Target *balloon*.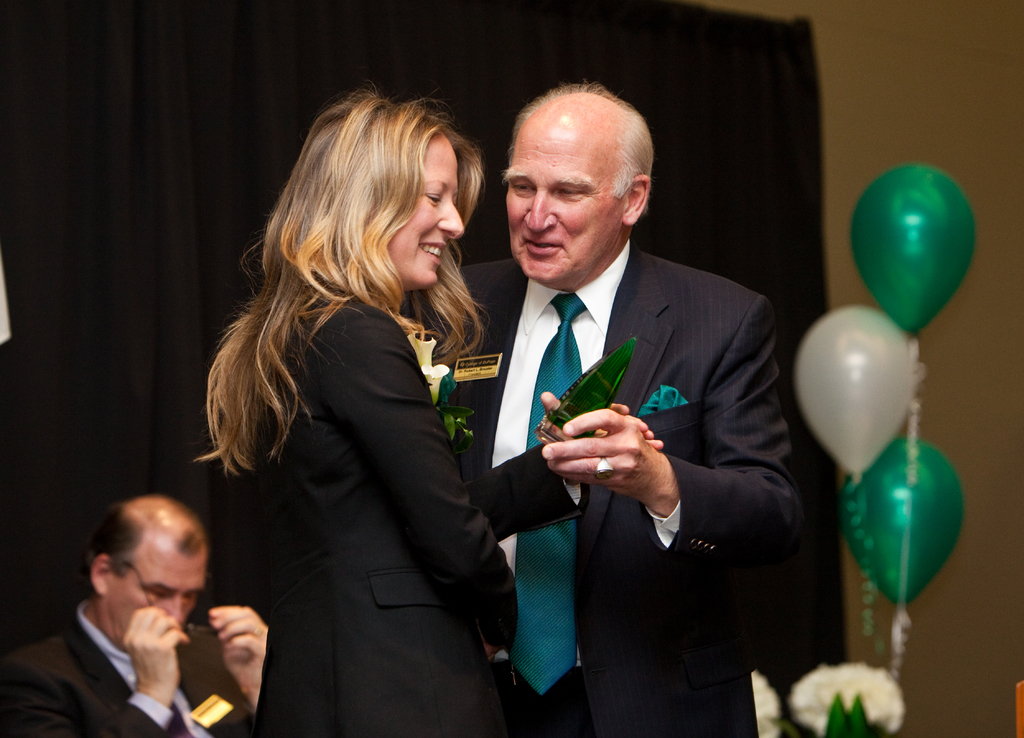
Target region: region(851, 164, 981, 339).
